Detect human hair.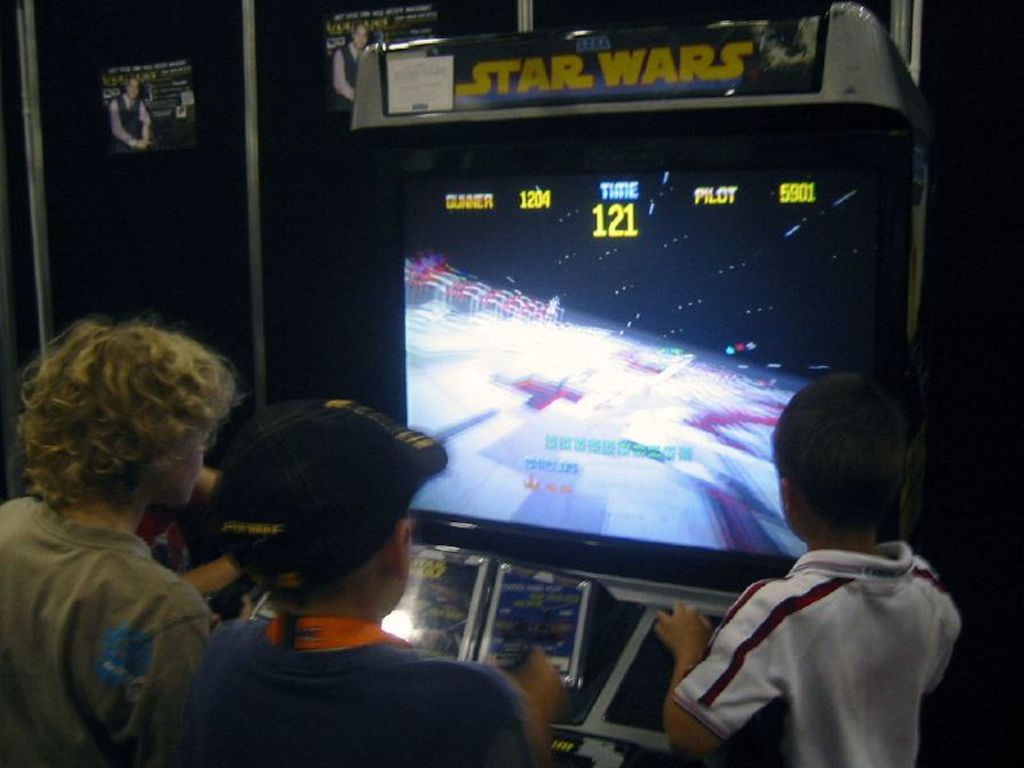
Detected at 242/543/393/614.
